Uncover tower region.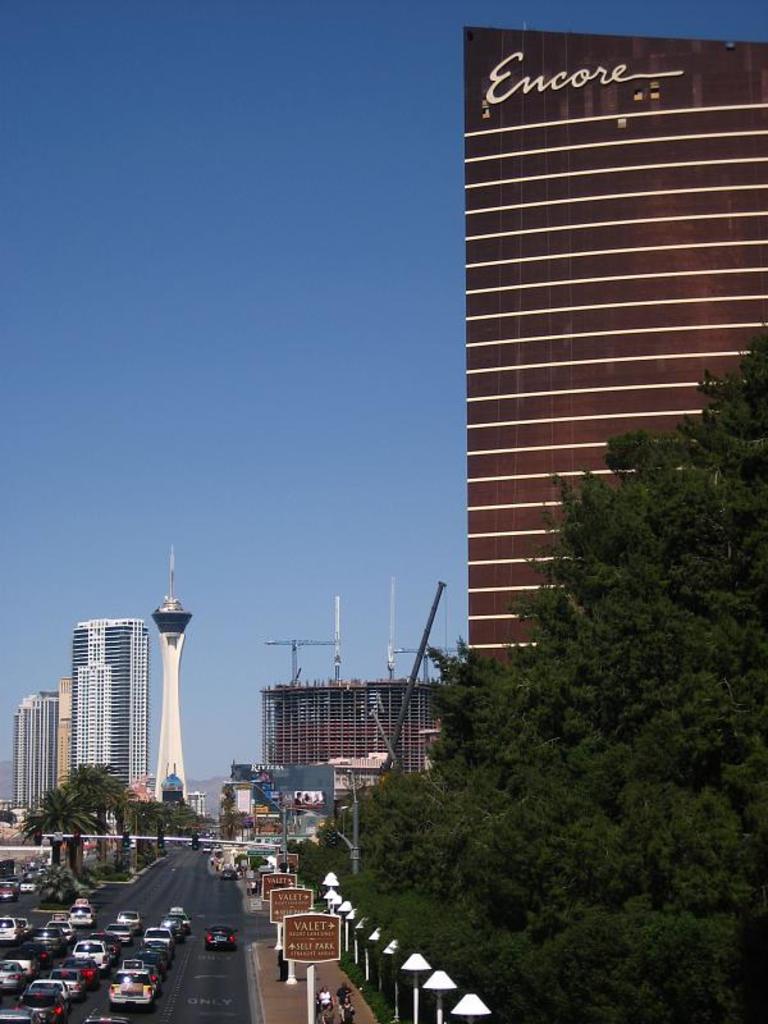
Uncovered: [12, 692, 54, 820].
